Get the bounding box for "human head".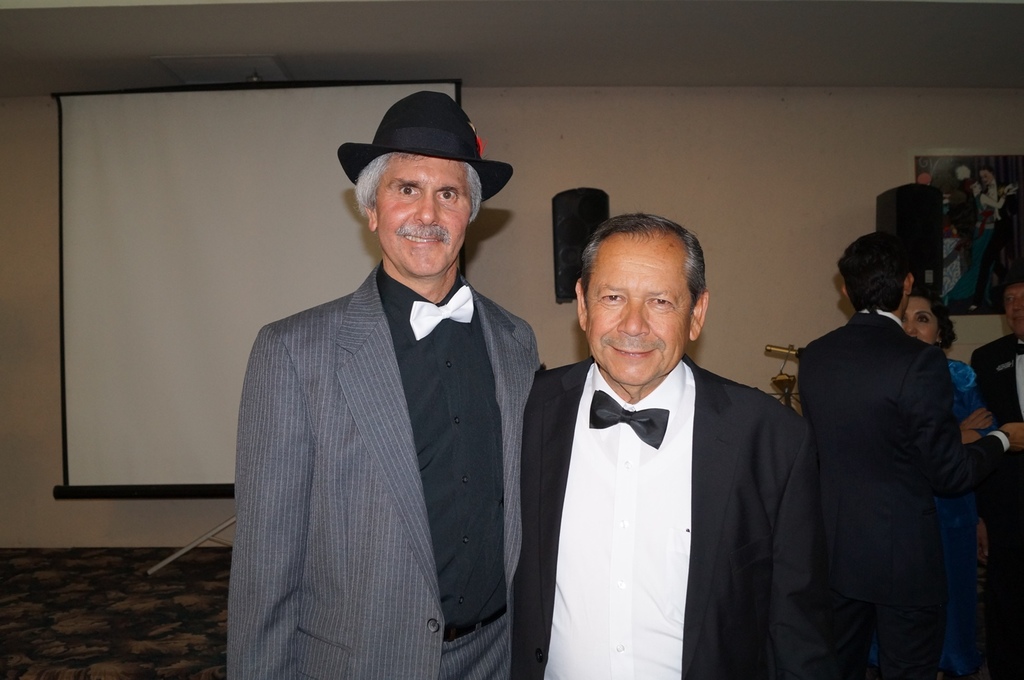
<region>834, 232, 912, 320</region>.
